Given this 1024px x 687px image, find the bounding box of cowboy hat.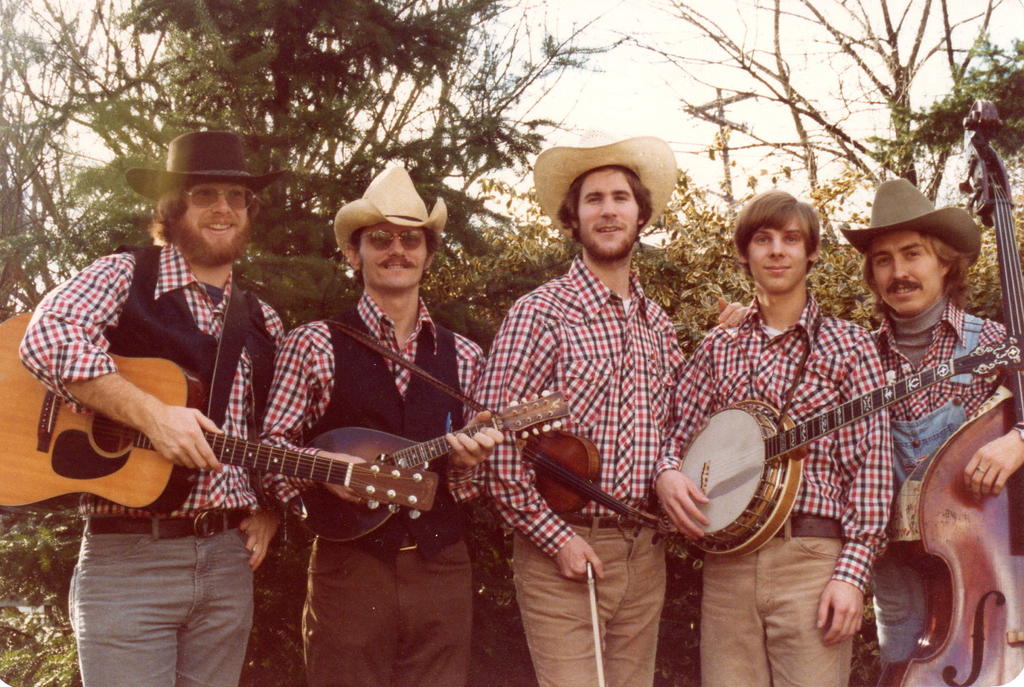
{"left": 835, "top": 173, "right": 976, "bottom": 272}.
